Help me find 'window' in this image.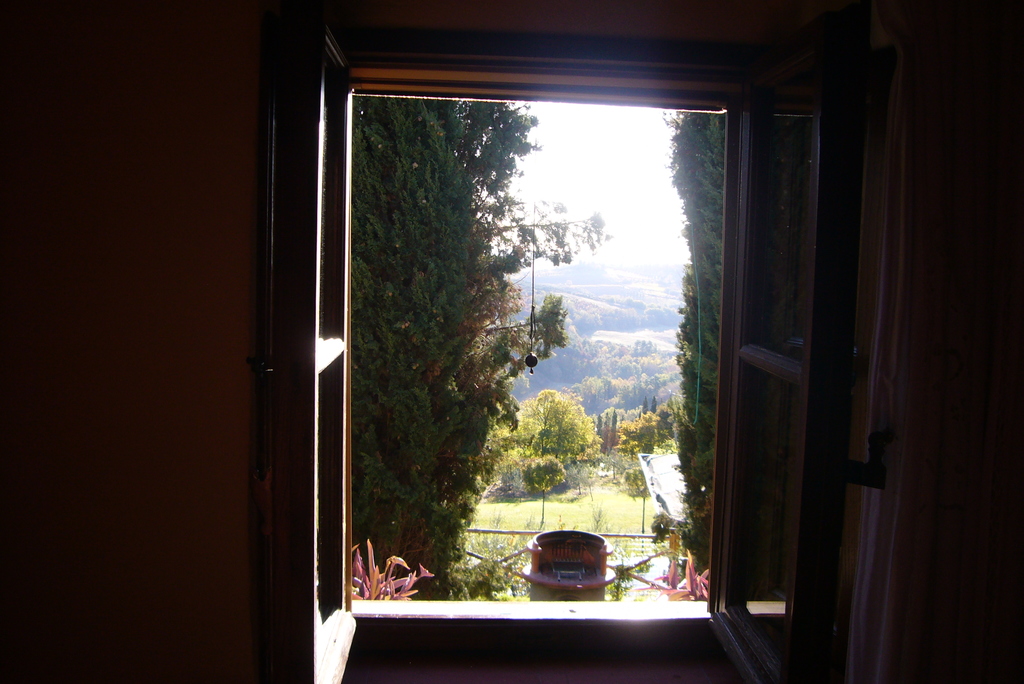
Found it: 272:24:827:623.
